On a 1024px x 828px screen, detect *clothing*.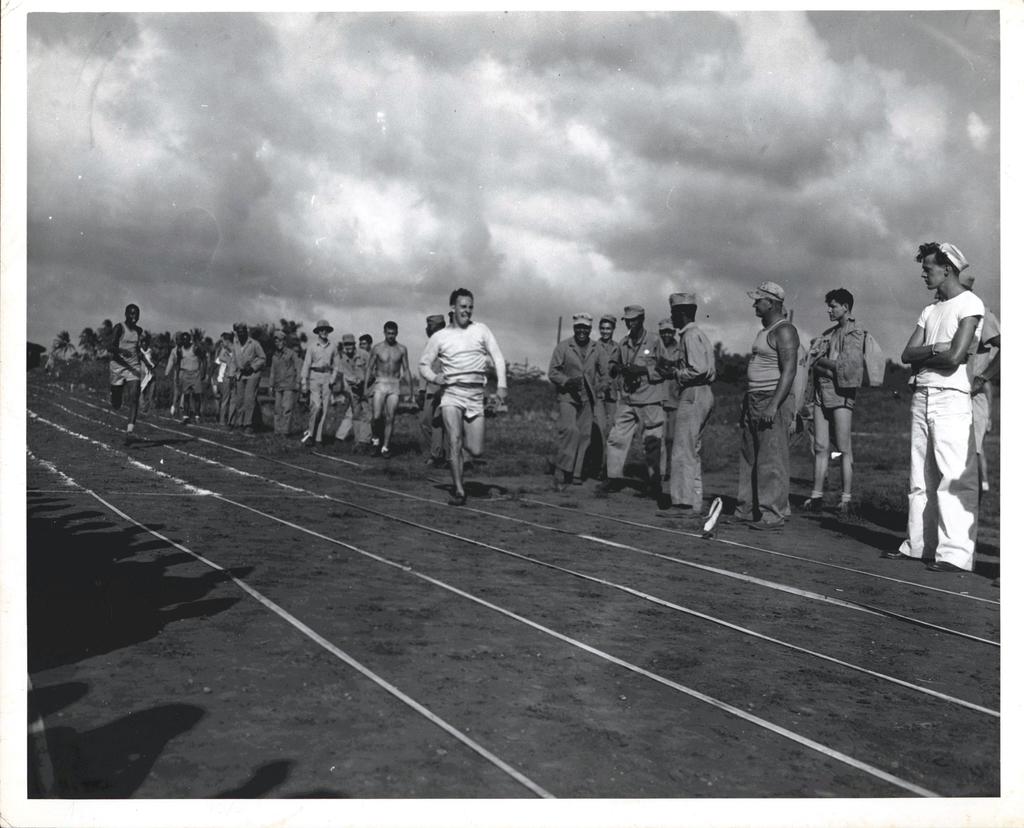
box=[807, 314, 865, 416].
